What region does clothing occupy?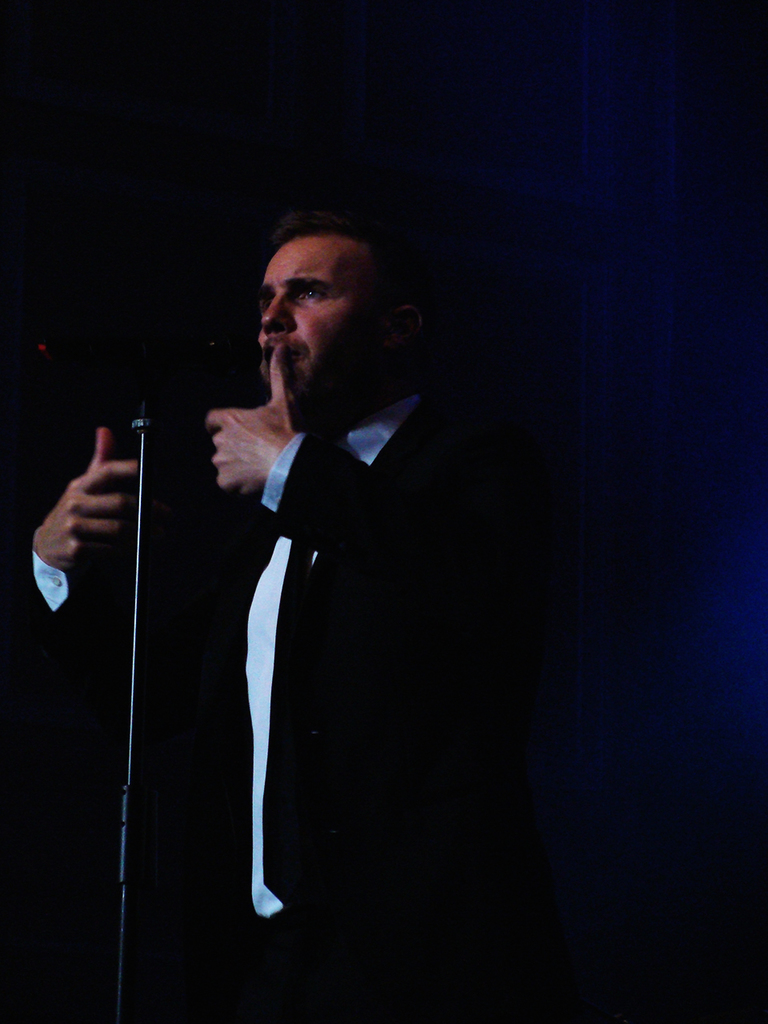
select_region(32, 382, 470, 1008).
